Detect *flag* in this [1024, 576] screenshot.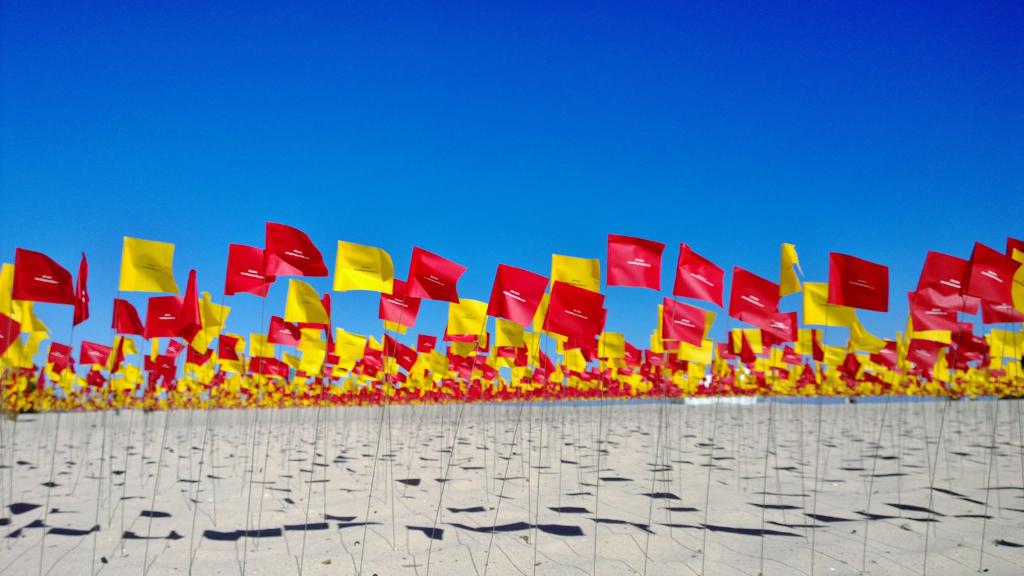
Detection: select_region(484, 363, 504, 379).
